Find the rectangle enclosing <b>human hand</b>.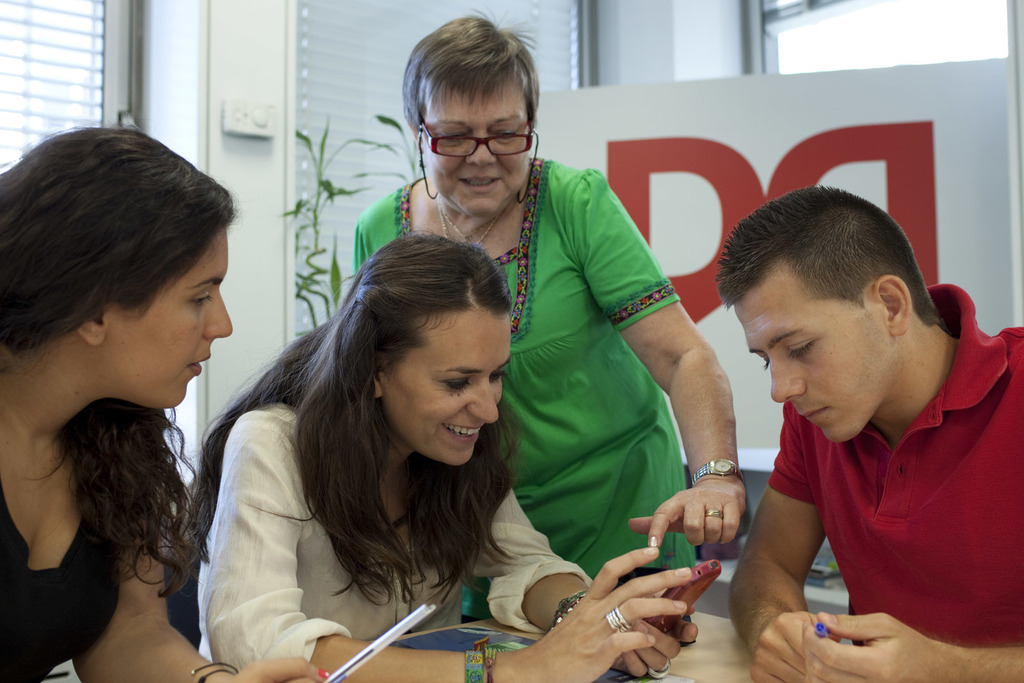
bbox=[530, 543, 694, 682].
